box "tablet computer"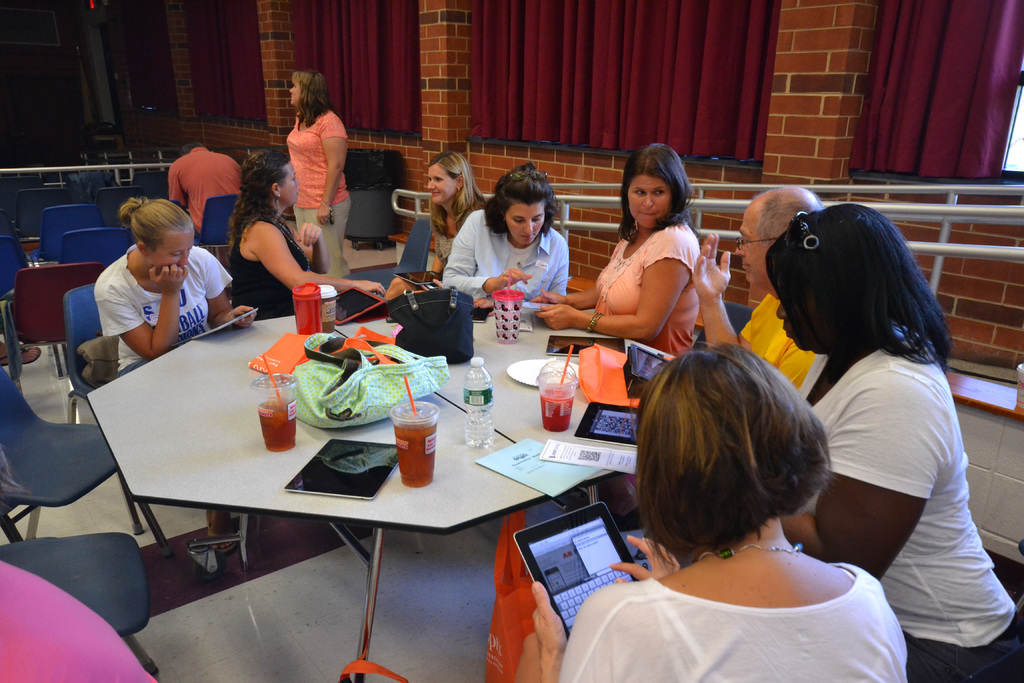
box=[172, 306, 257, 348]
